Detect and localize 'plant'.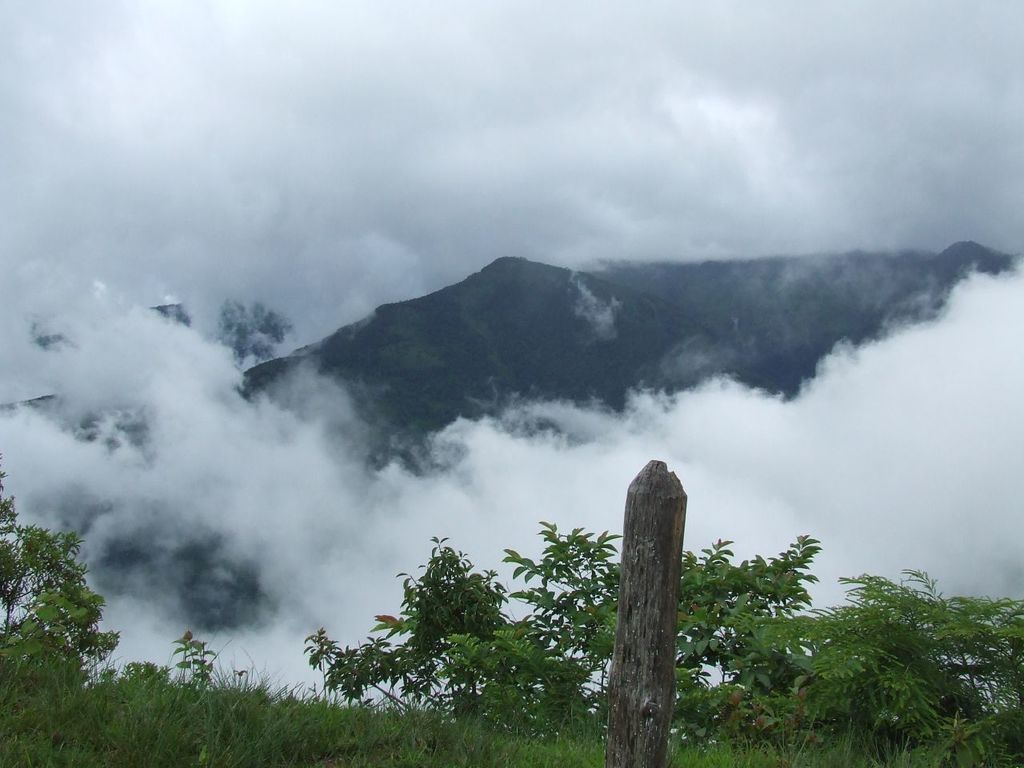
Localized at box(0, 516, 114, 684).
